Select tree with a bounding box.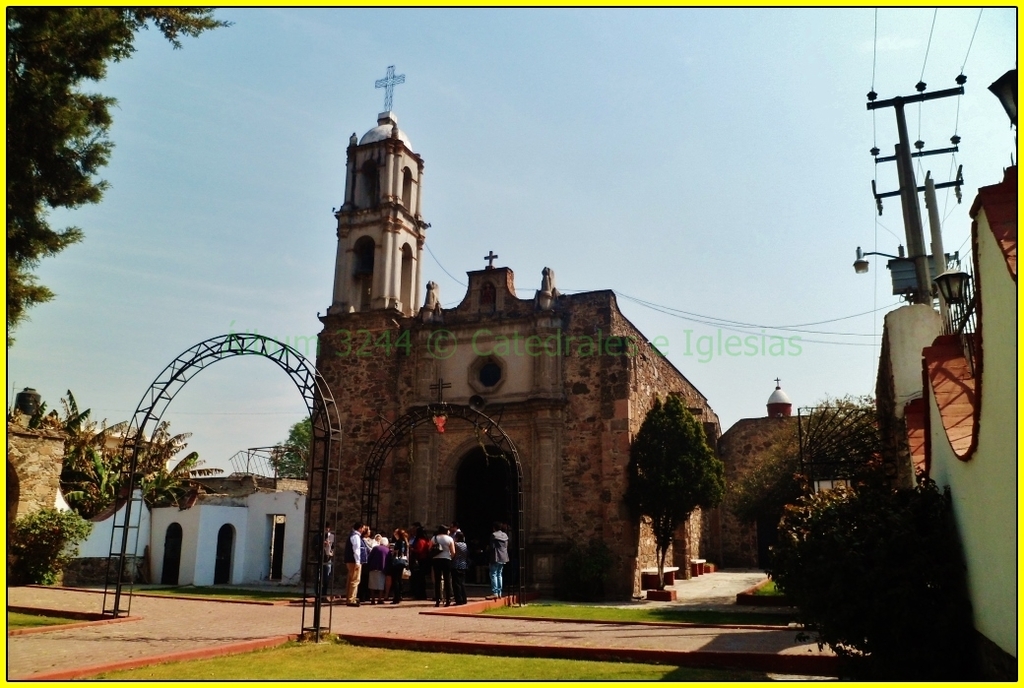
(97, 407, 207, 518).
